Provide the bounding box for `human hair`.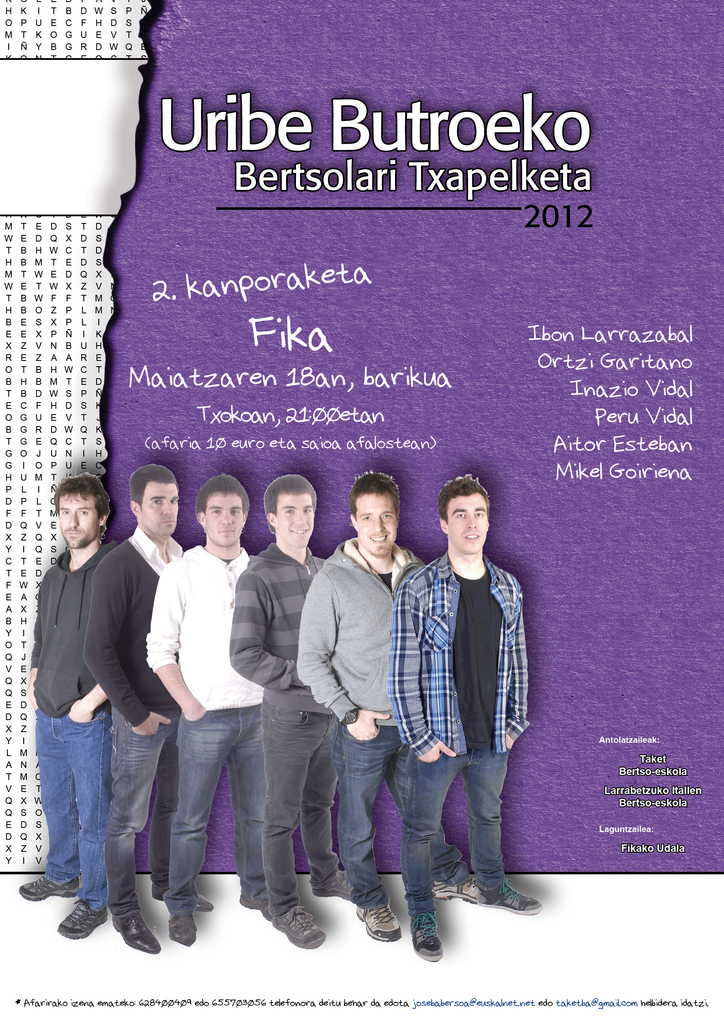
{"left": 262, "top": 476, "right": 316, "bottom": 535}.
